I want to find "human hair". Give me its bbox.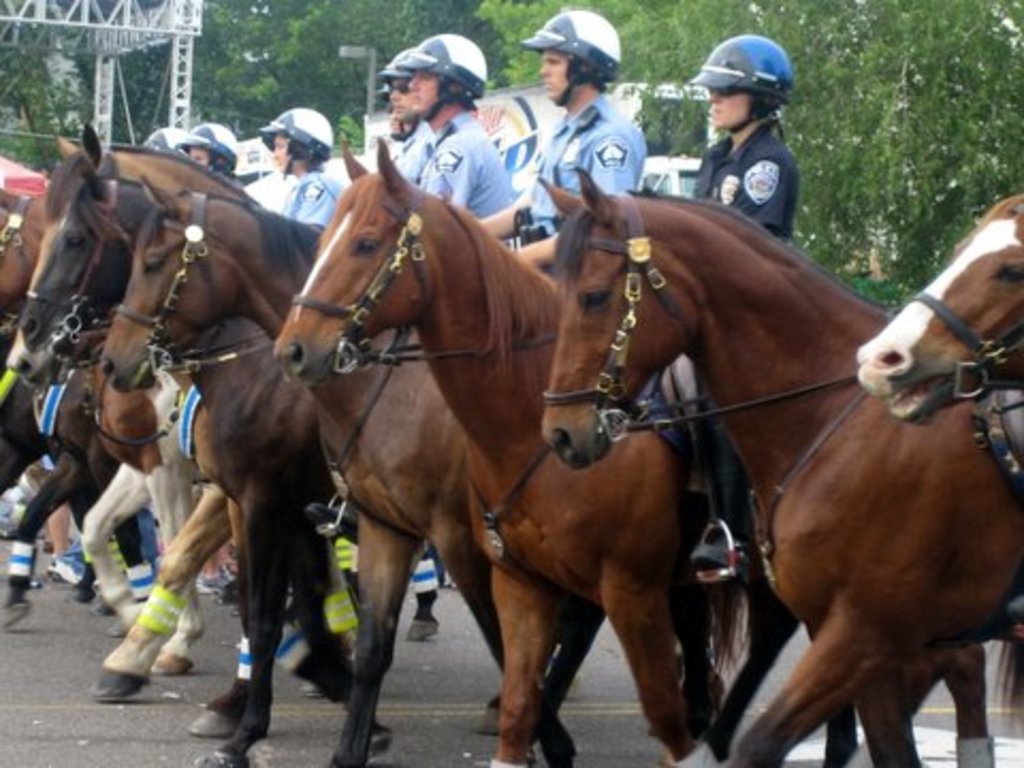
[x1=297, y1=141, x2=320, y2=156].
